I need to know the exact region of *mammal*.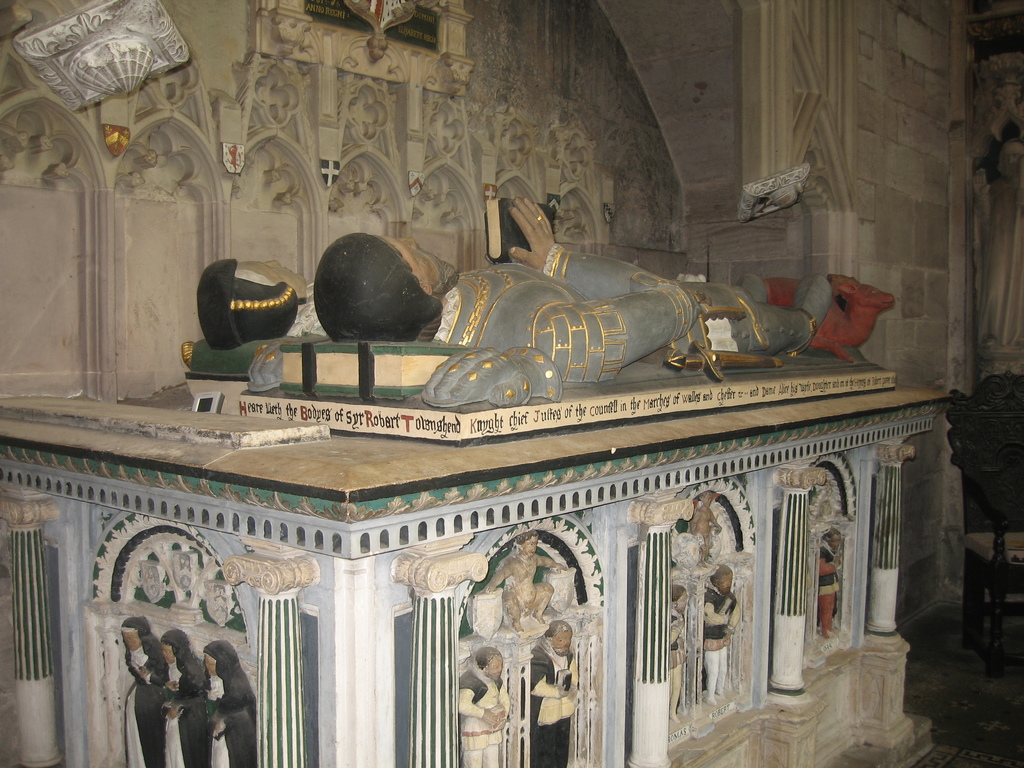
Region: (692,494,723,569).
